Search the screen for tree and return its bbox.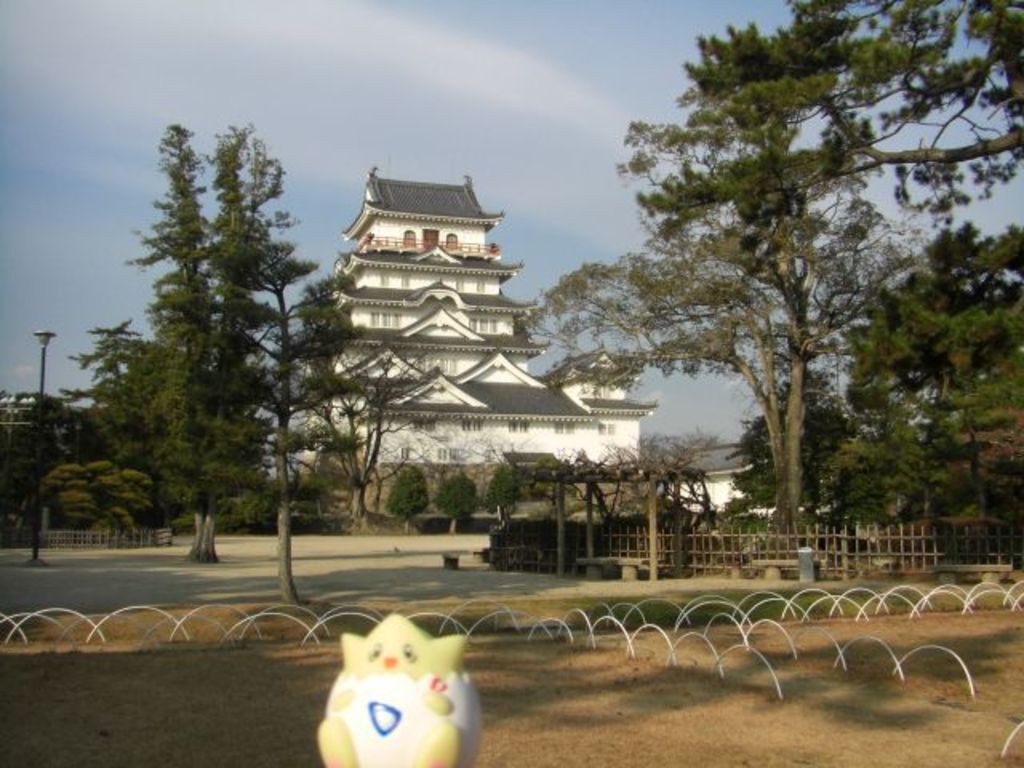
Found: pyautogui.locateOnScreen(494, 195, 914, 546).
